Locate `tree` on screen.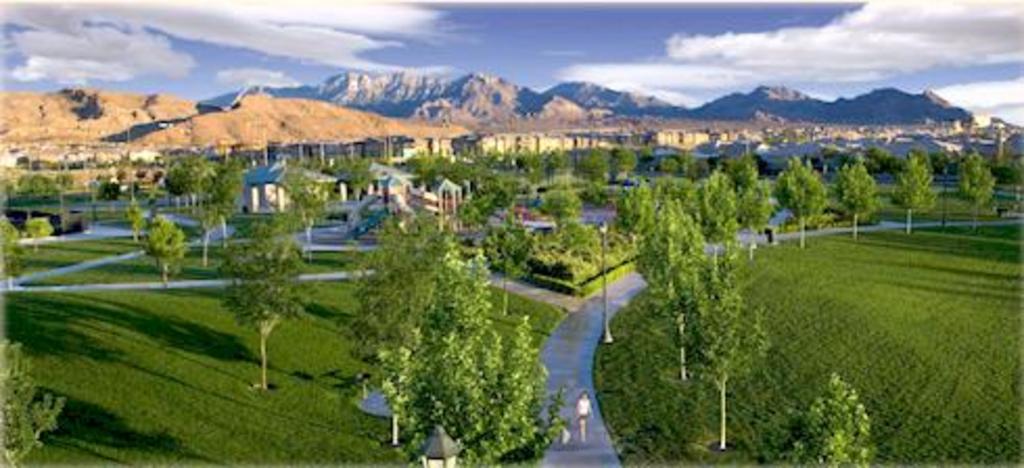
On screen at {"left": 334, "top": 150, "right": 374, "bottom": 194}.
